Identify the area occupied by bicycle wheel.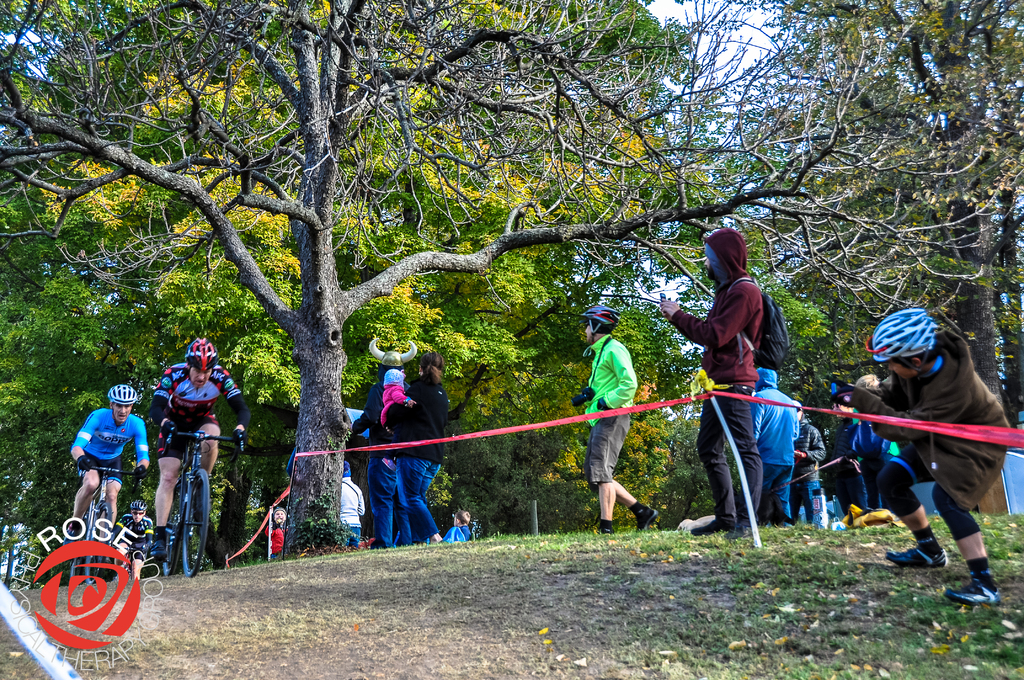
Area: bbox(85, 506, 113, 585).
